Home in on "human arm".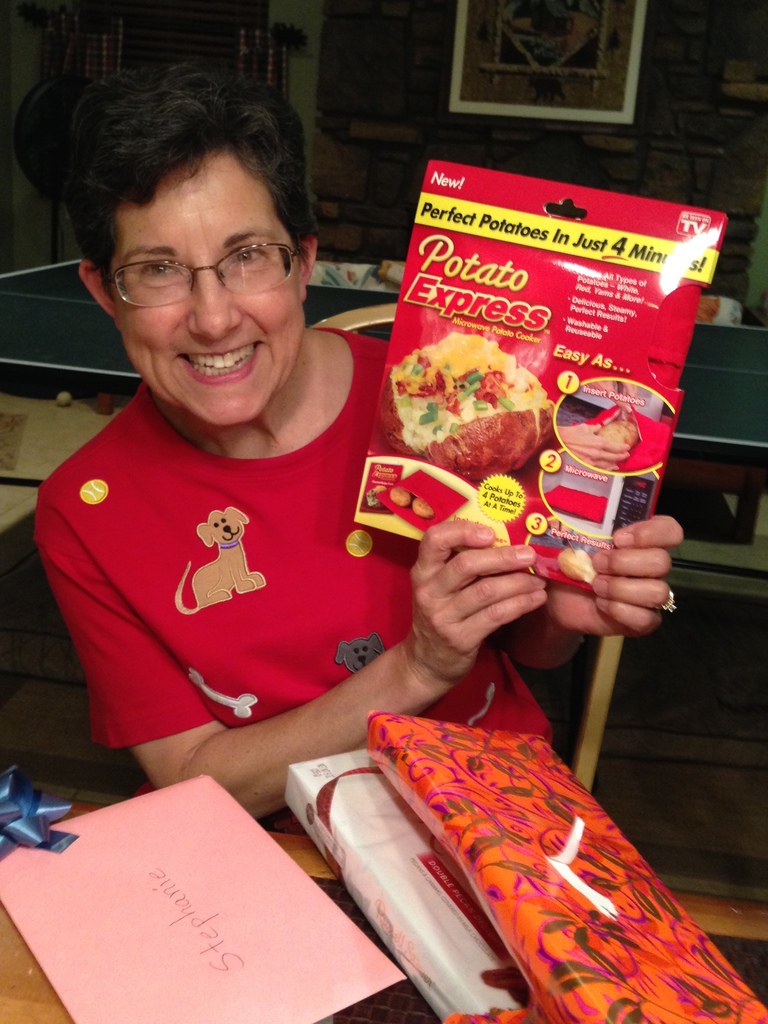
Homed in at pyautogui.locateOnScreen(45, 502, 551, 815).
